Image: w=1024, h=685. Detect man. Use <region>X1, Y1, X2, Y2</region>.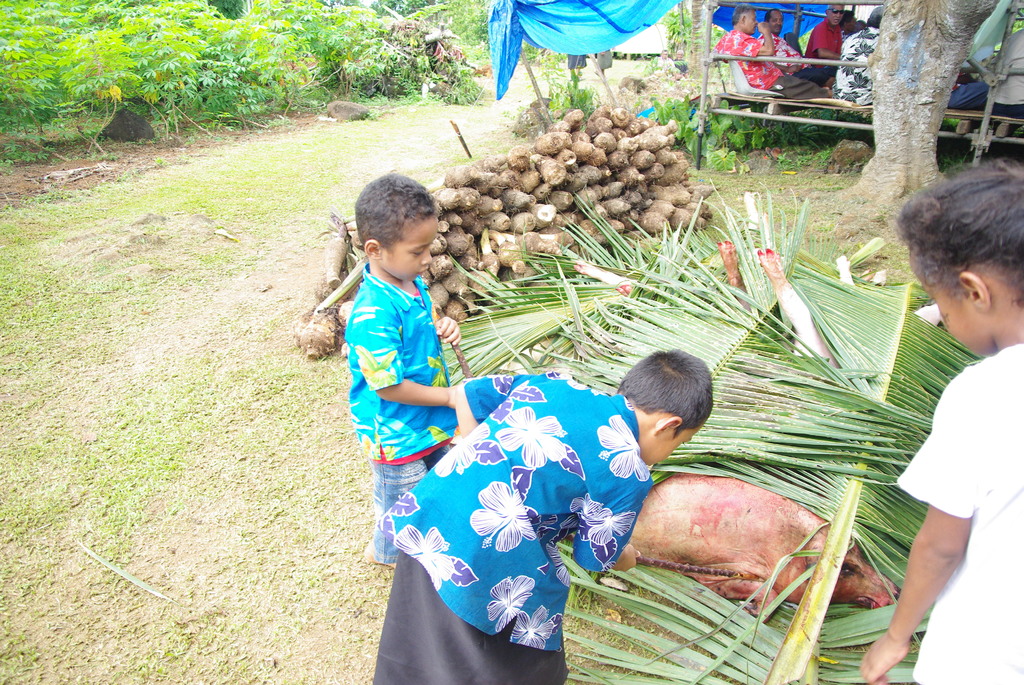
<region>803, 0, 845, 70</region>.
